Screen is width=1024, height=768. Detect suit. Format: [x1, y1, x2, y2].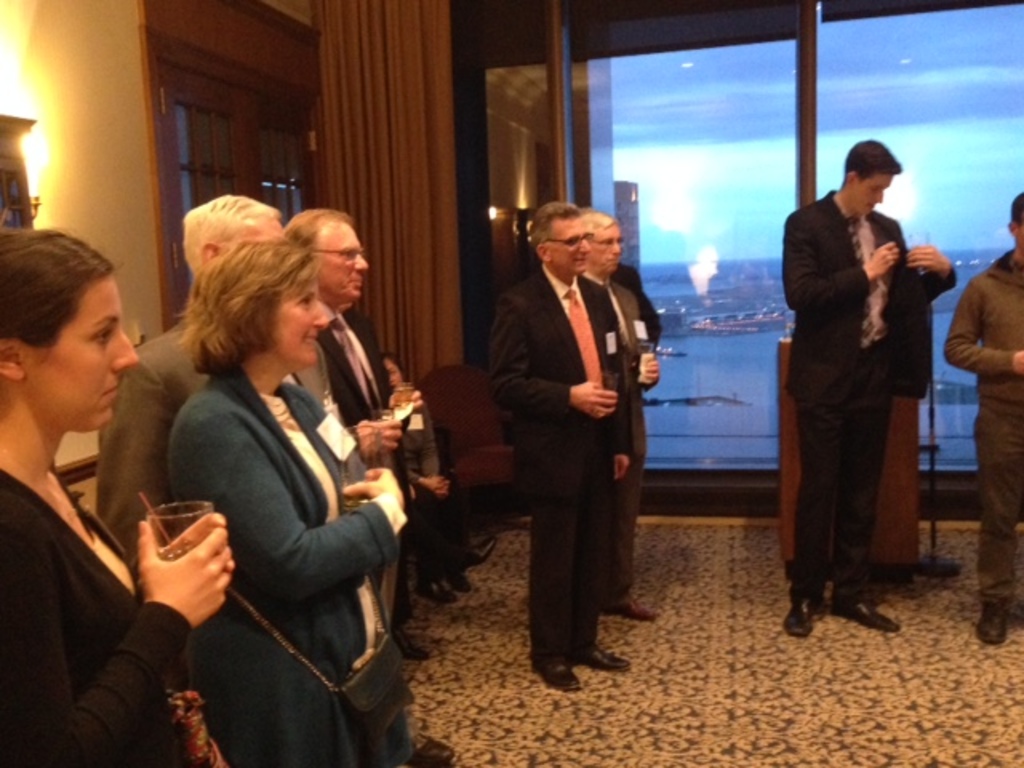
[781, 189, 958, 608].
